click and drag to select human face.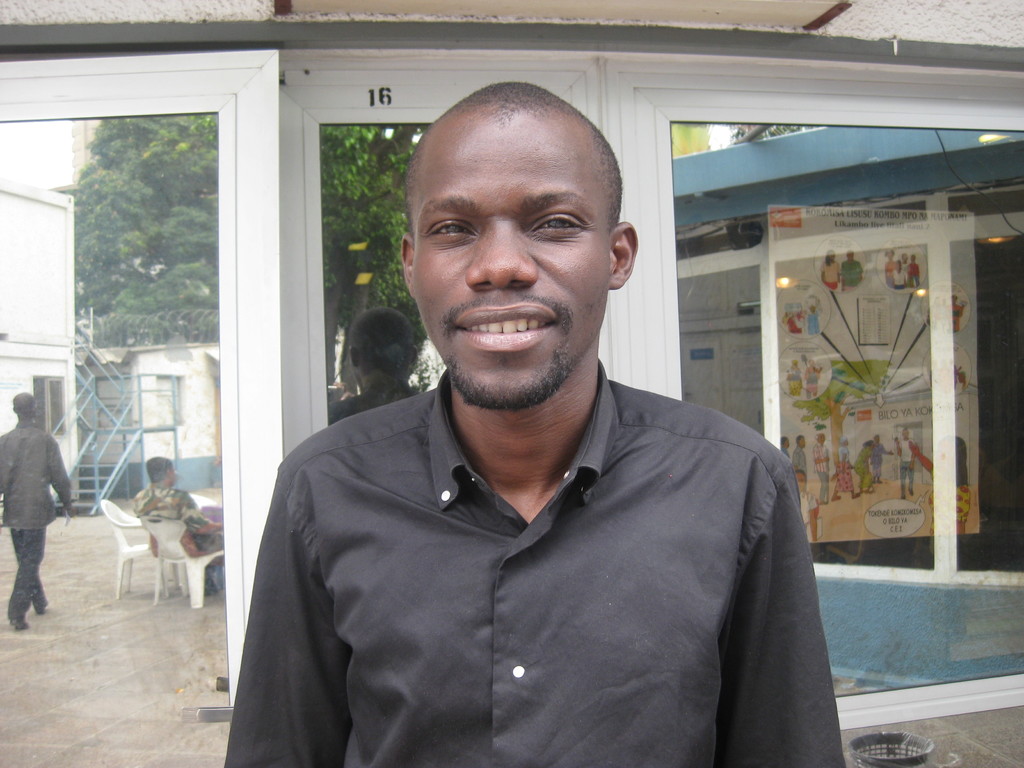
Selection: pyautogui.locateOnScreen(831, 252, 837, 260).
